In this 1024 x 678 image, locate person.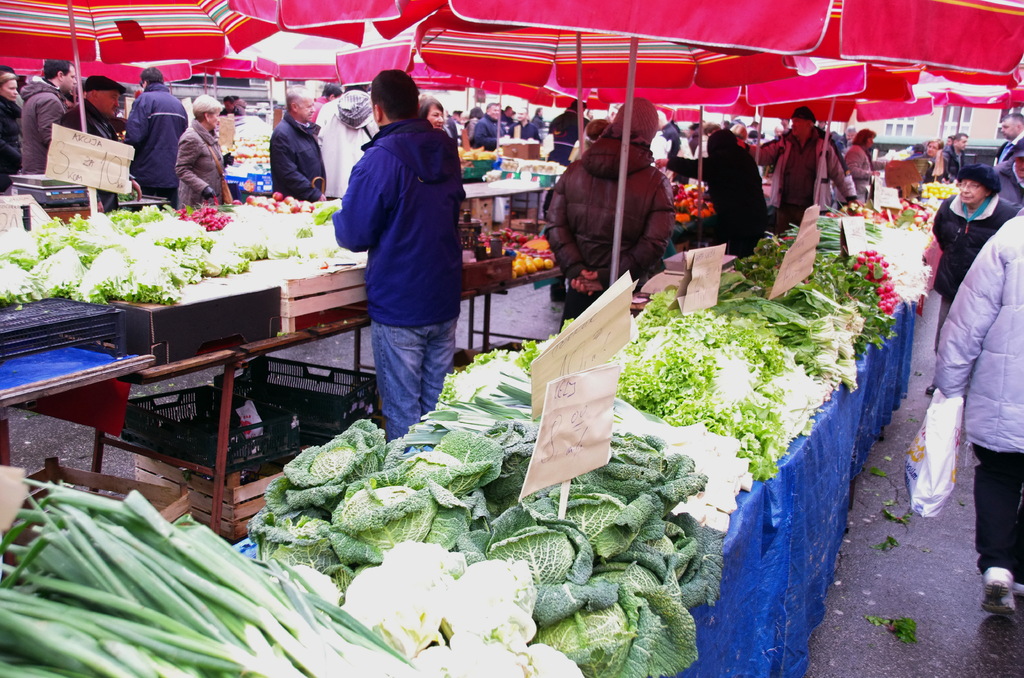
Bounding box: (989, 106, 1023, 214).
